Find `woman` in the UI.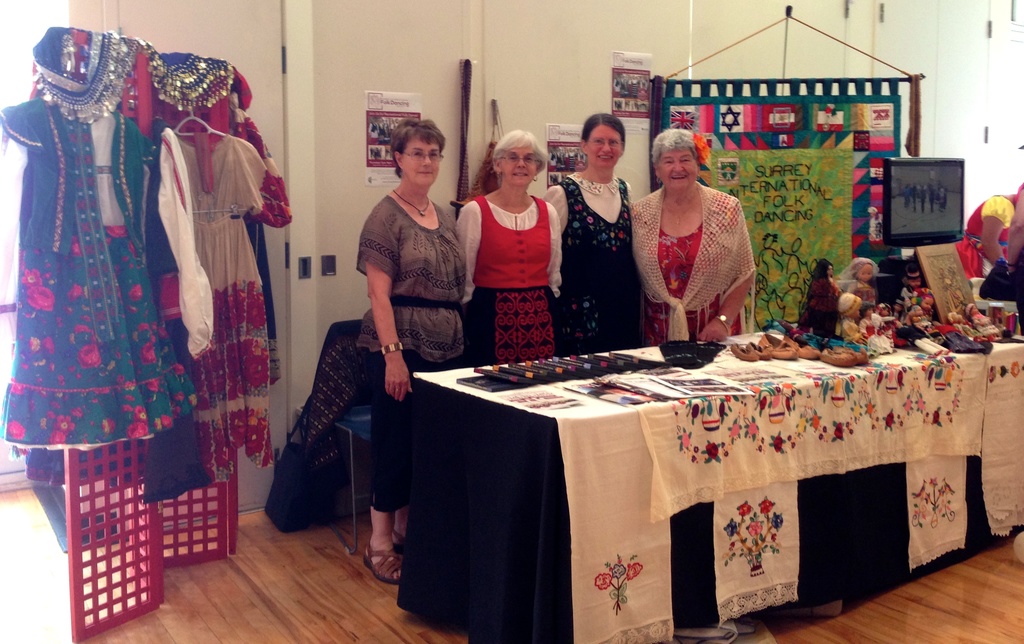
UI element at locate(540, 111, 645, 353).
